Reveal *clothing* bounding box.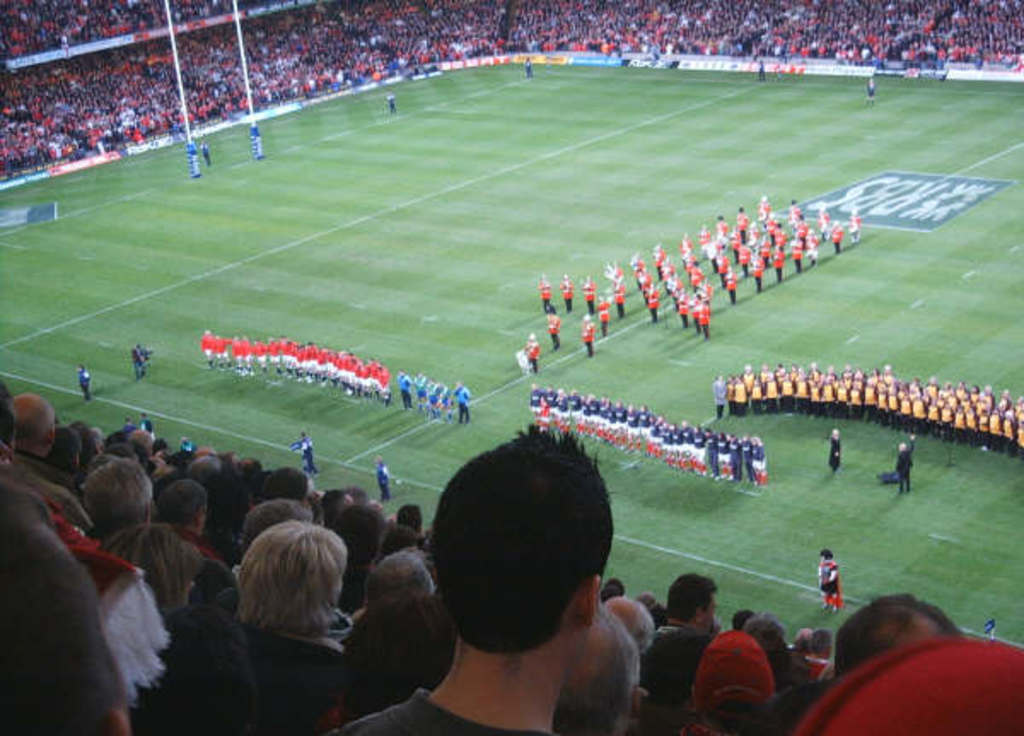
Revealed: {"left": 845, "top": 212, "right": 864, "bottom": 244}.
